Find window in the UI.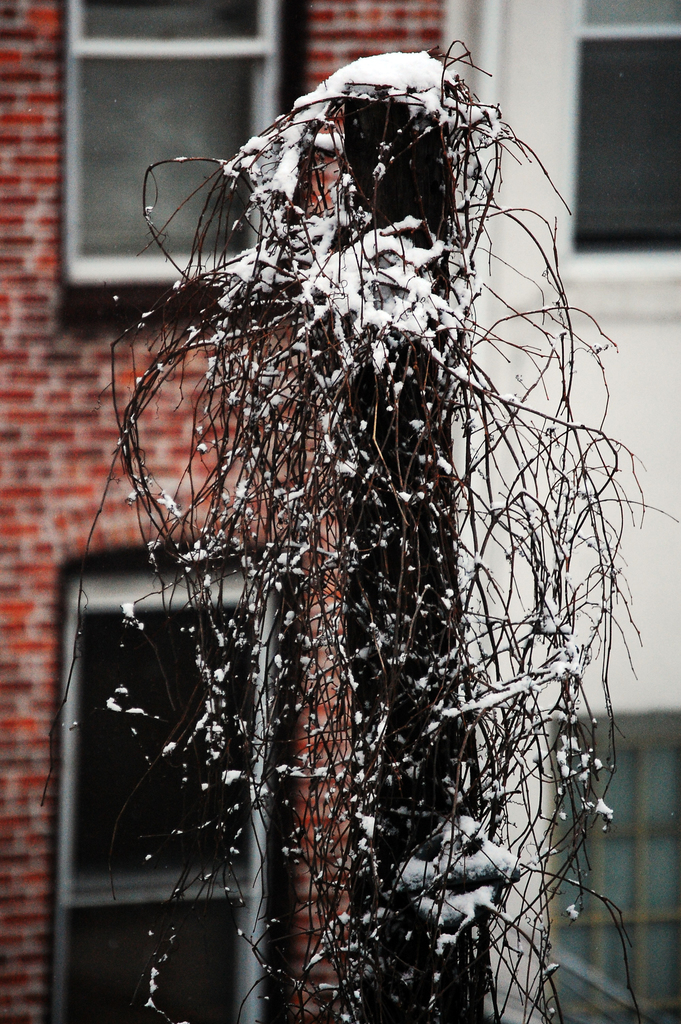
UI element at 53, 4, 279, 287.
